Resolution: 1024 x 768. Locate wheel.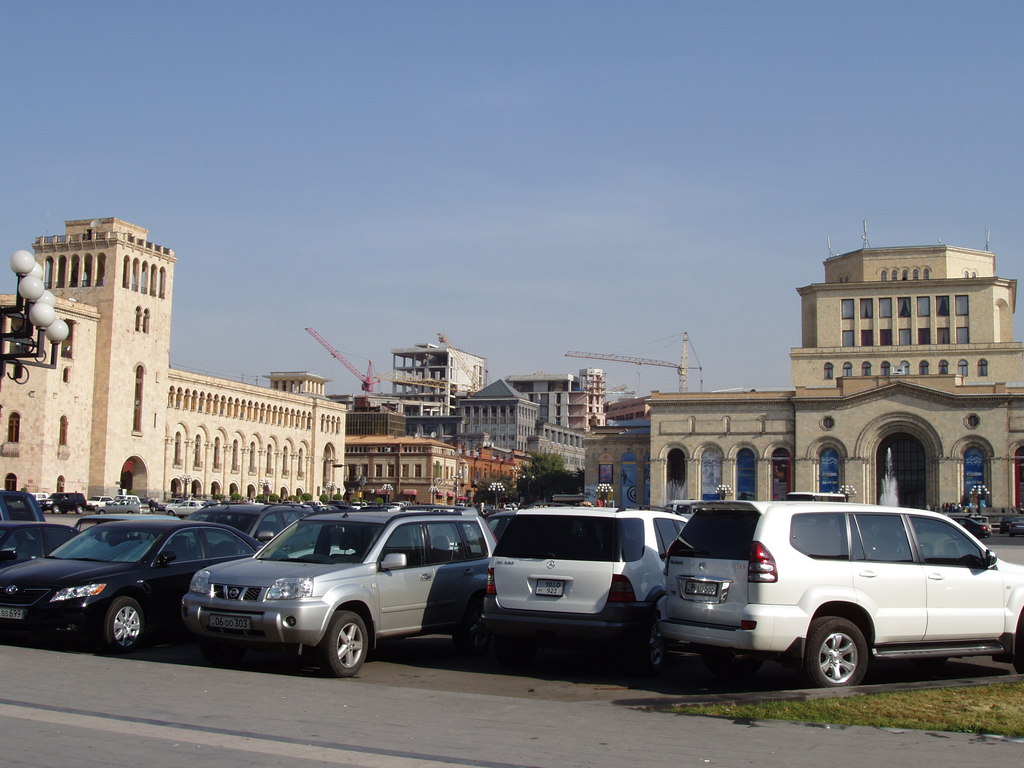
(1006,614,1023,676).
